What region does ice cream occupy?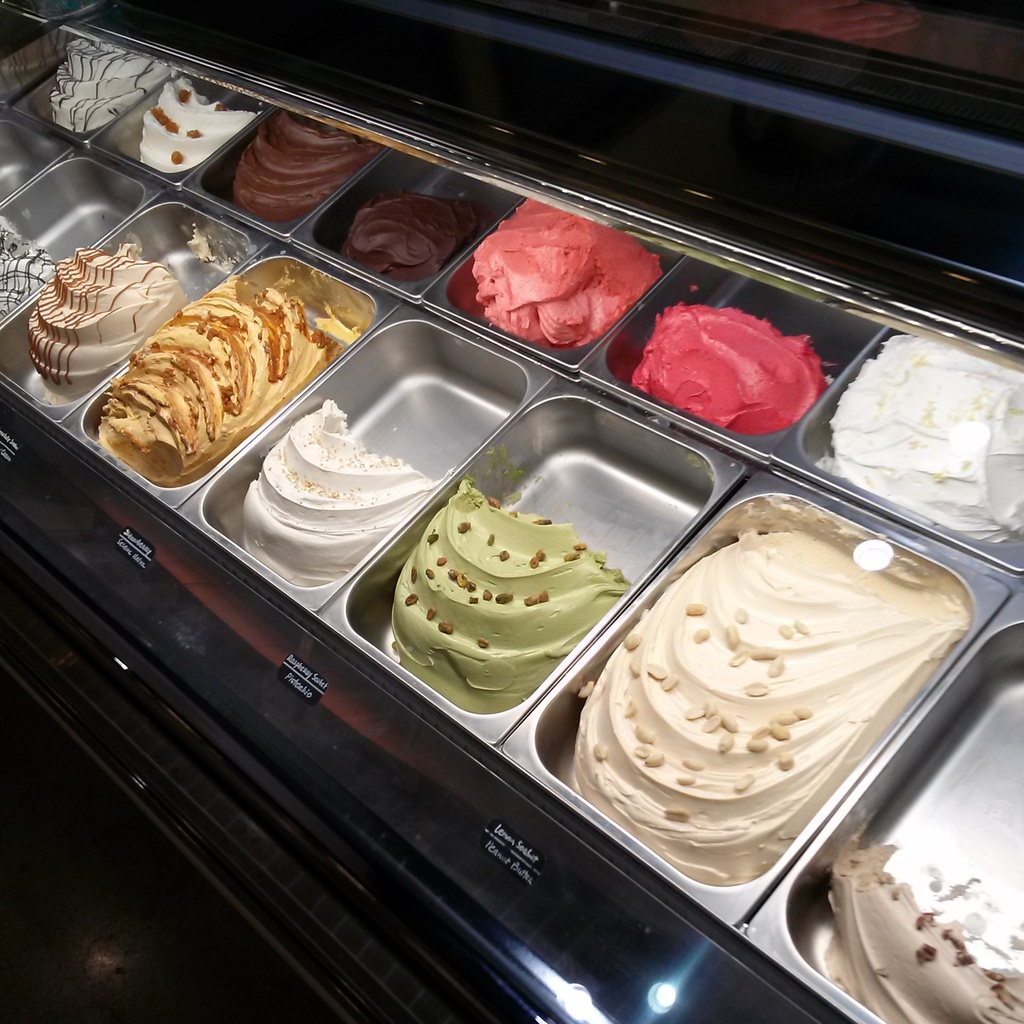
{"left": 221, "top": 383, "right": 458, "bottom": 591}.
